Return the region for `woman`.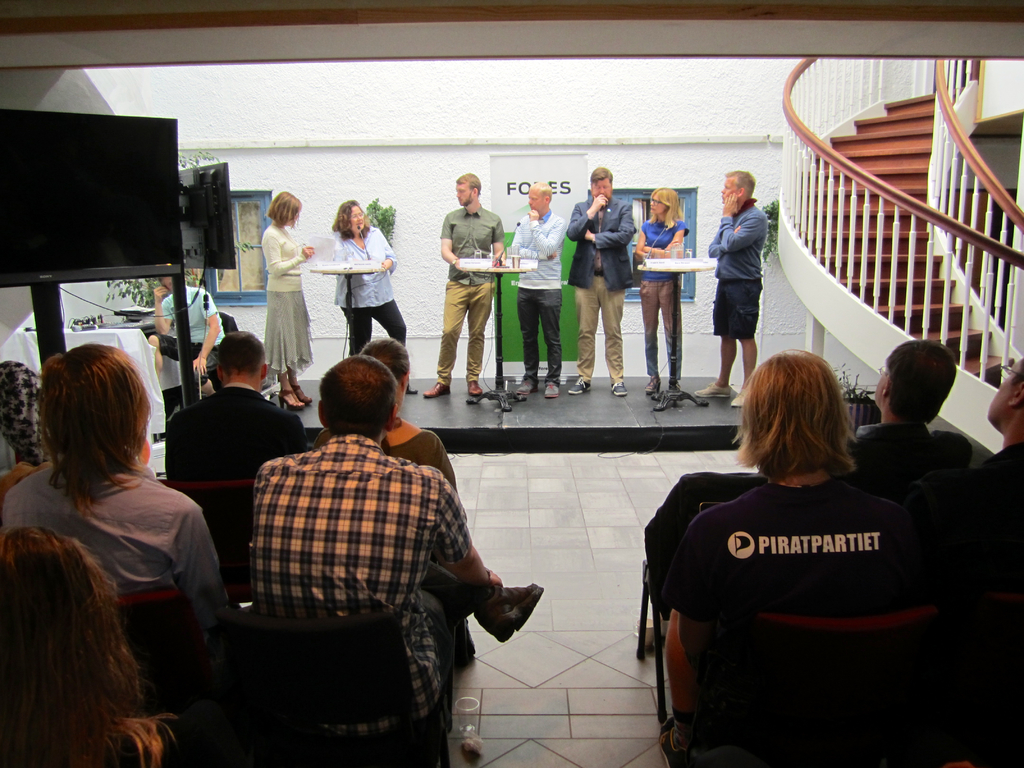
BBox(0, 525, 188, 767).
